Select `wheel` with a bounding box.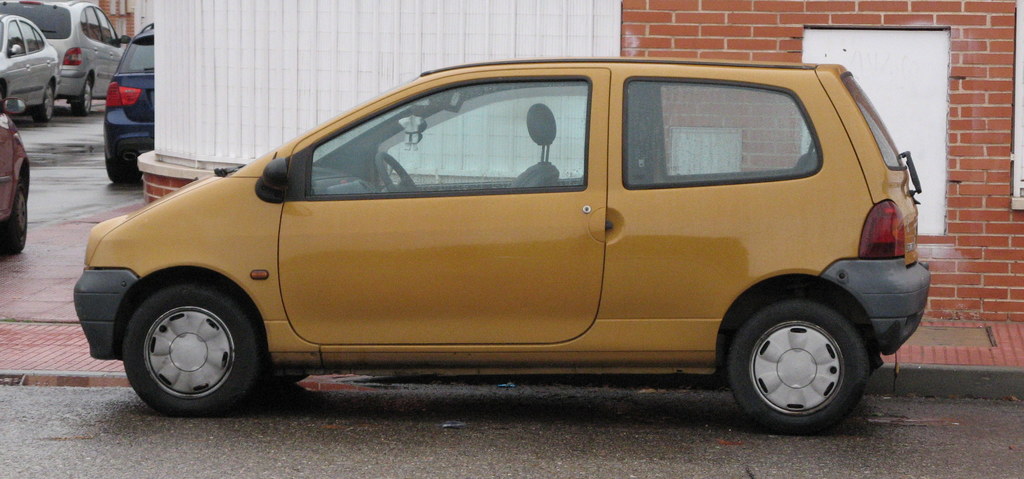
BBox(115, 276, 261, 403).
